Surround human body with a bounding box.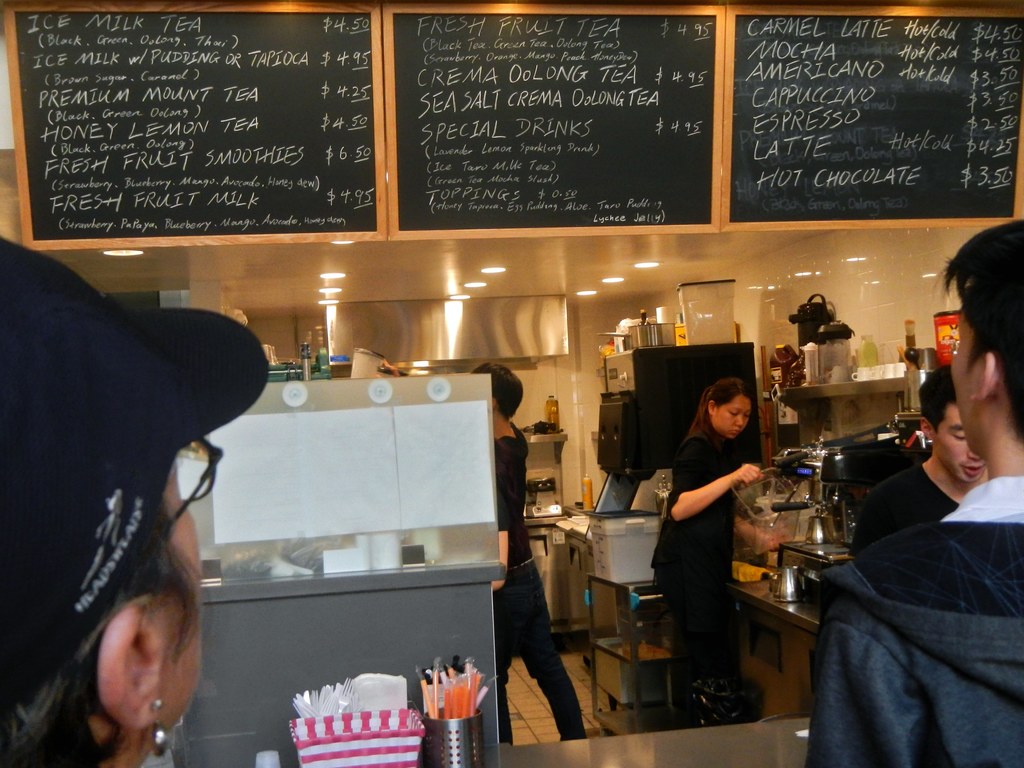
x1=849, y1=461, x2=964, y2=567.
